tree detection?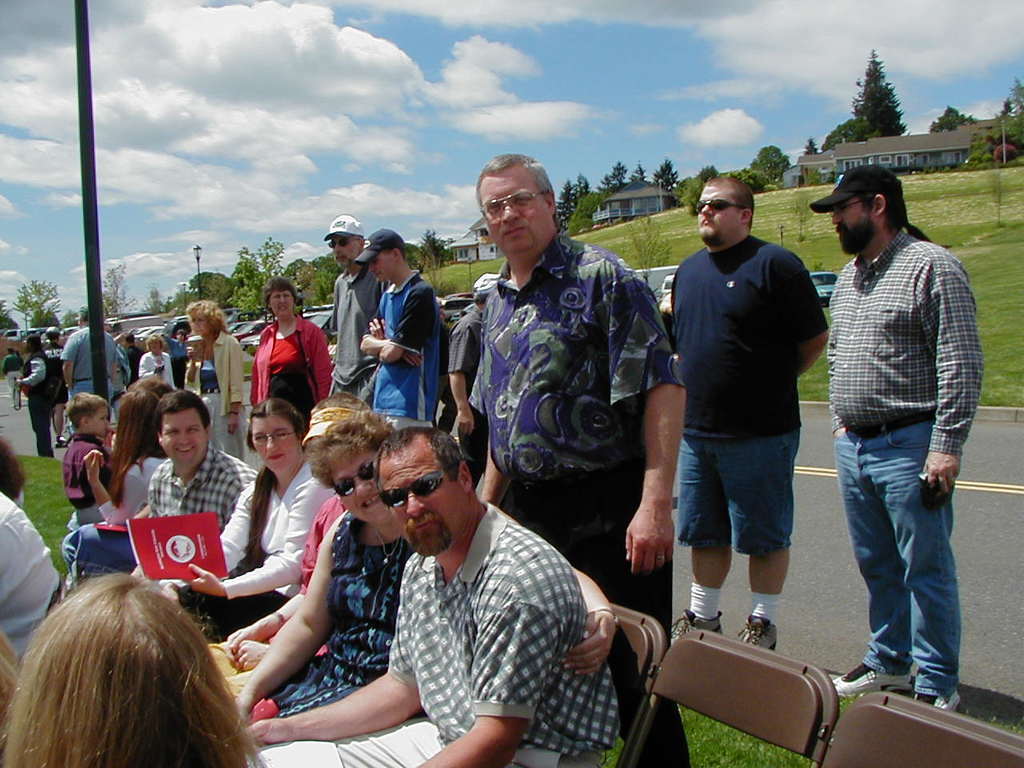
<region>8, 275, 61, 331</region>
